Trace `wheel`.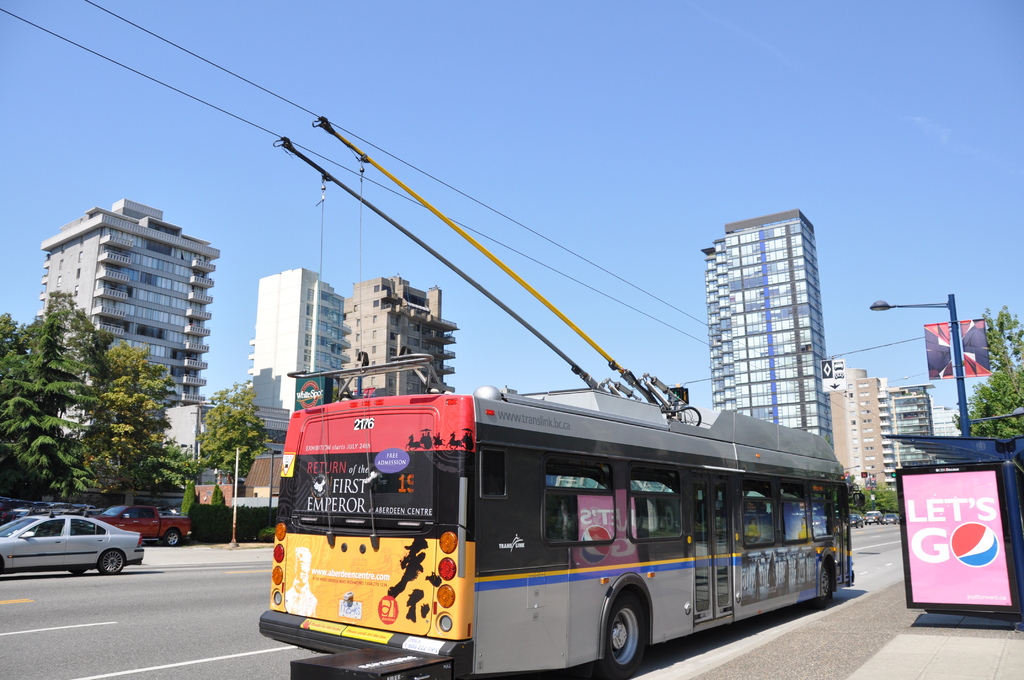
Traced to BBox(812, 565, 832, 608).
